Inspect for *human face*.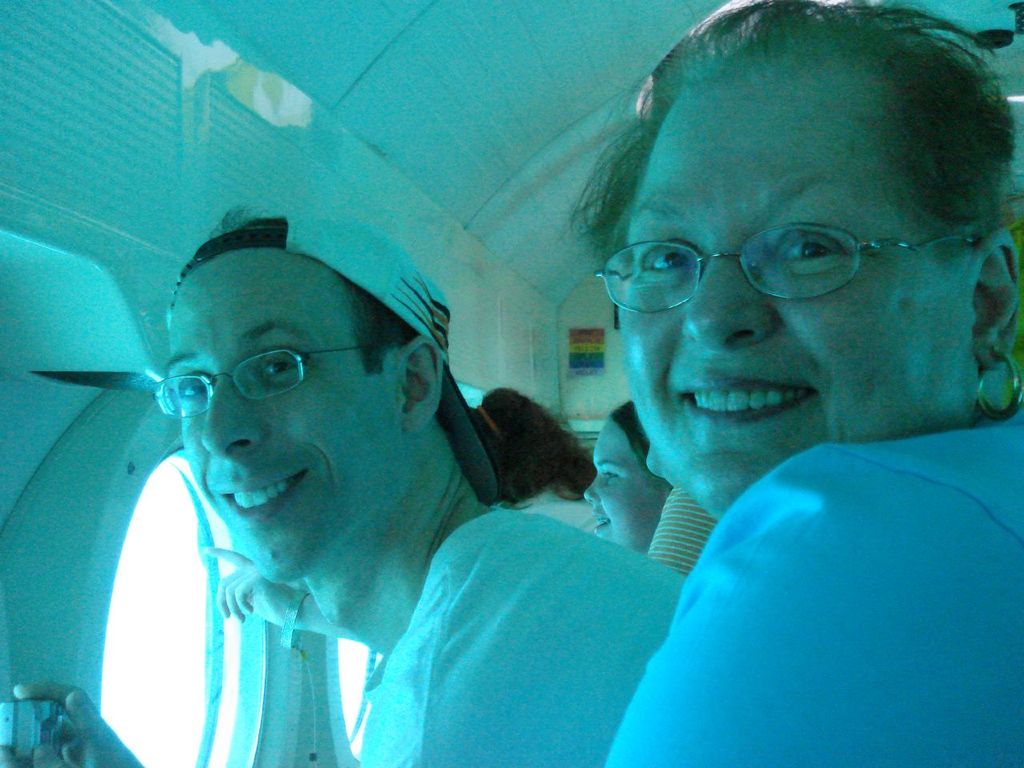
Inspection: {"x1": 162, "y1": 246, "x2": 411, "y2": 578}.
